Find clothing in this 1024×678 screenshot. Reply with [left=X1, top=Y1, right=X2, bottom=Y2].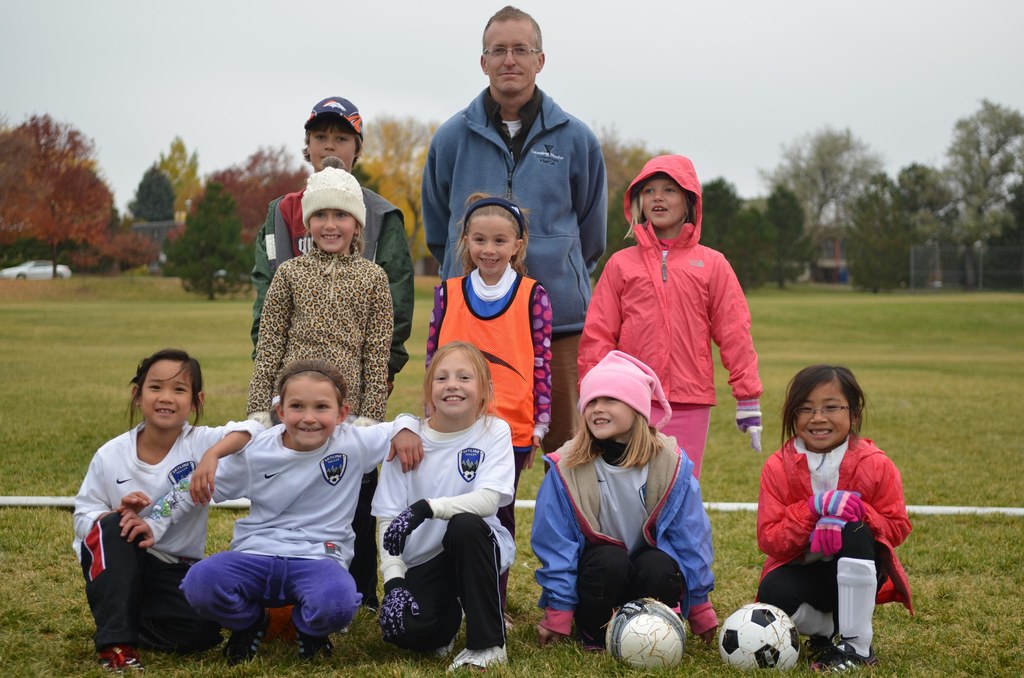
[left=65, top=418, right=267, bottom=642].
